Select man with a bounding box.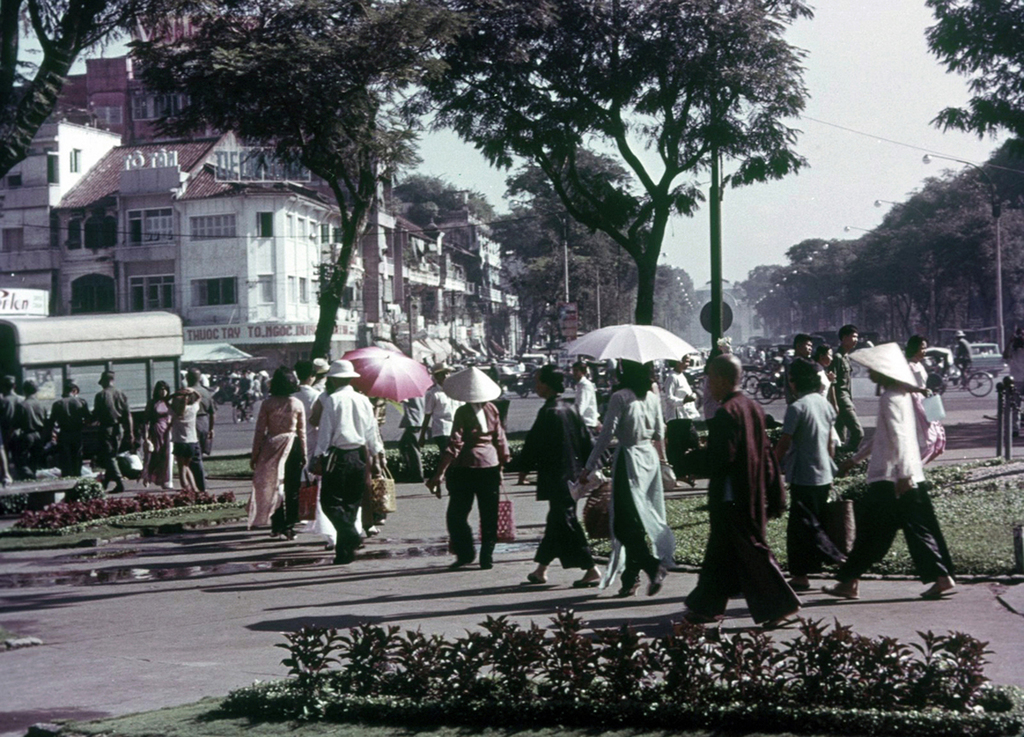
[413,356,450,452].
